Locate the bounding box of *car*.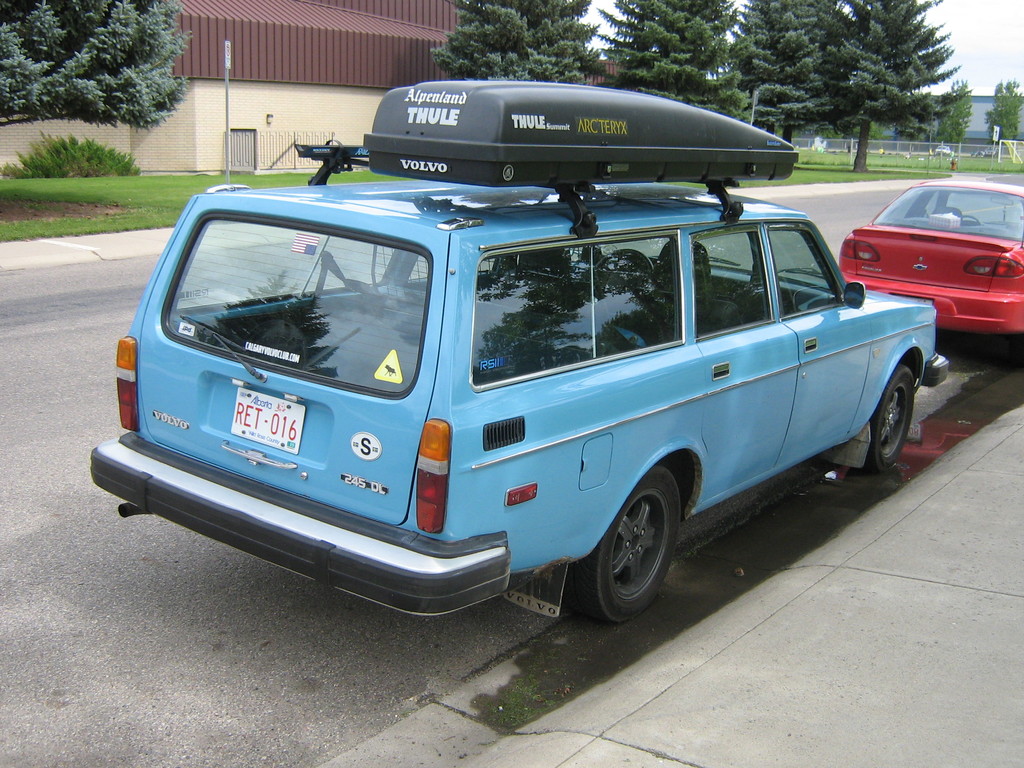
Bounding box: [79,137,956,639].
